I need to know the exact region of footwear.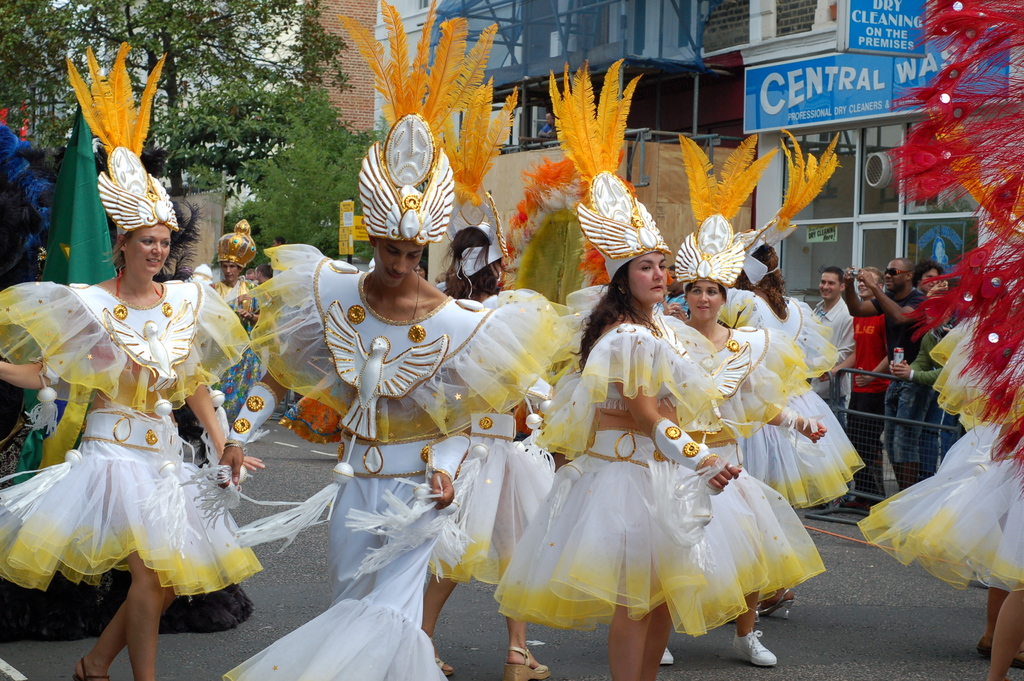
Region: pyautogui.locateOnScreen(751, 588, 797, 619).
